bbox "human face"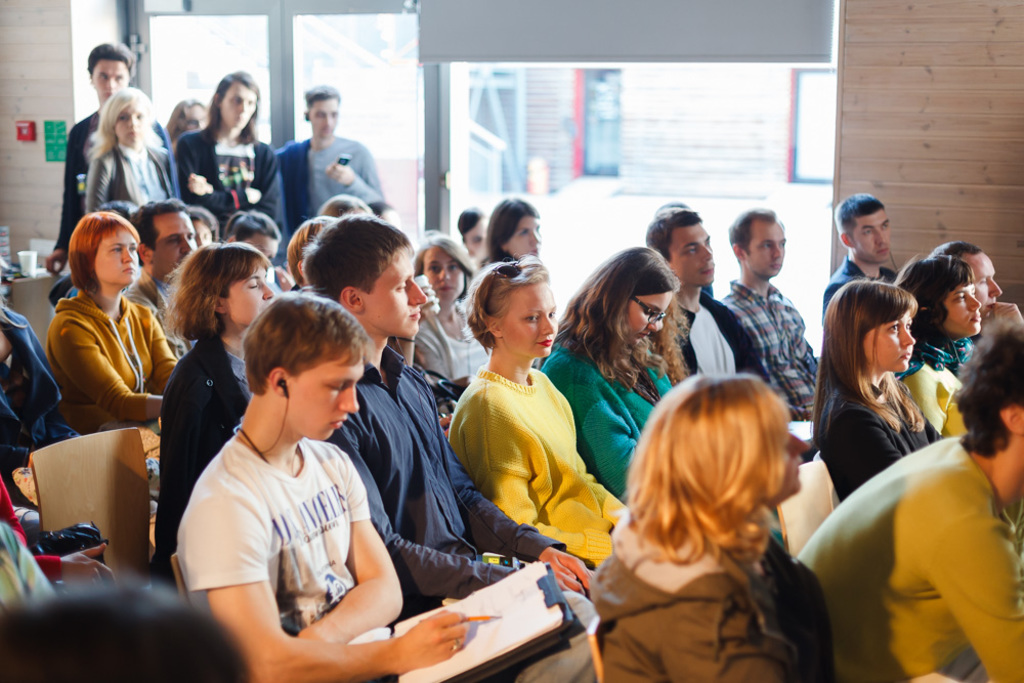
l=501, t=288, r=554, b=355
